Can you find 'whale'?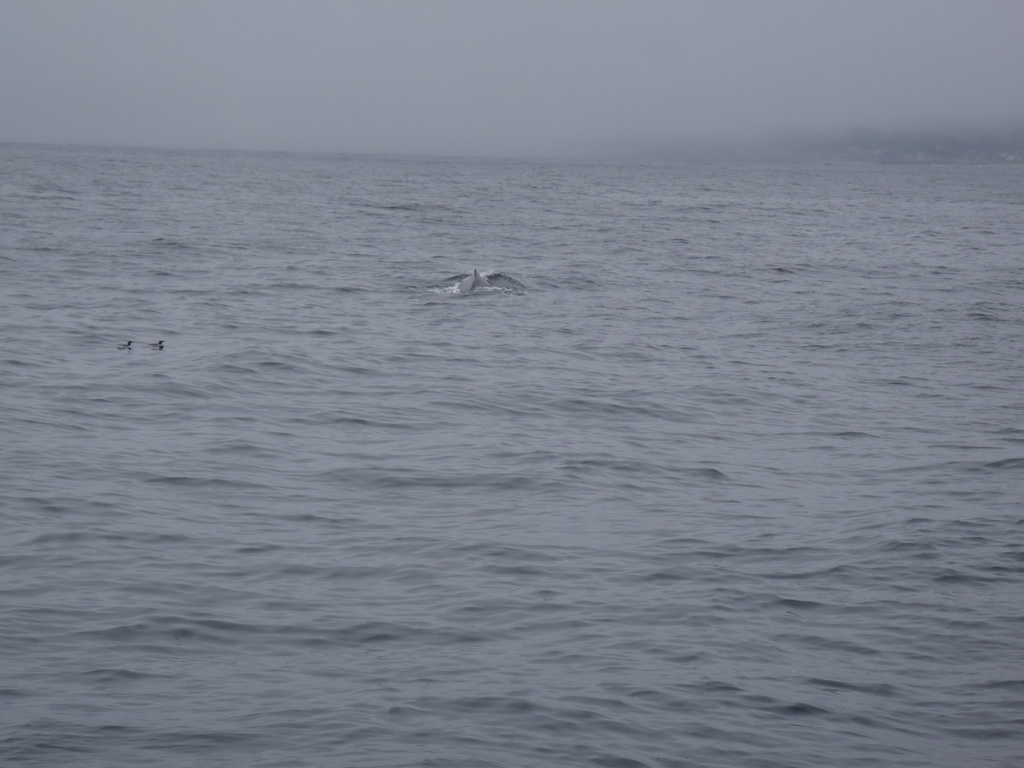
Yes, bounding box: [469,264,527,294].
